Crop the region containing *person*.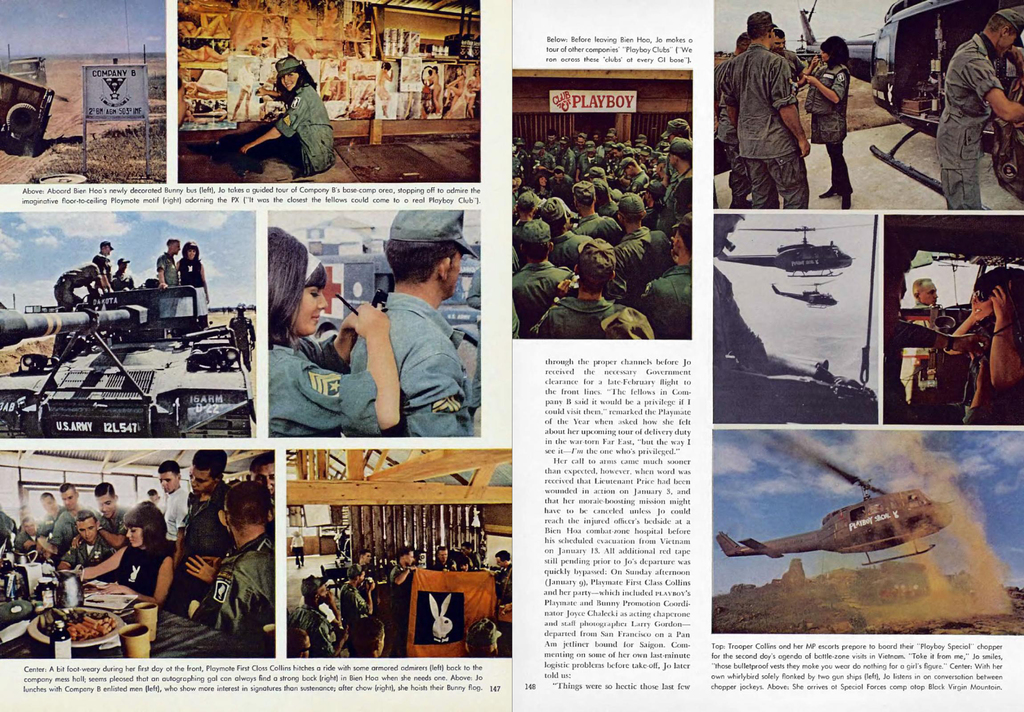
Crop region: l=349, t=206, r=479, b=436.
